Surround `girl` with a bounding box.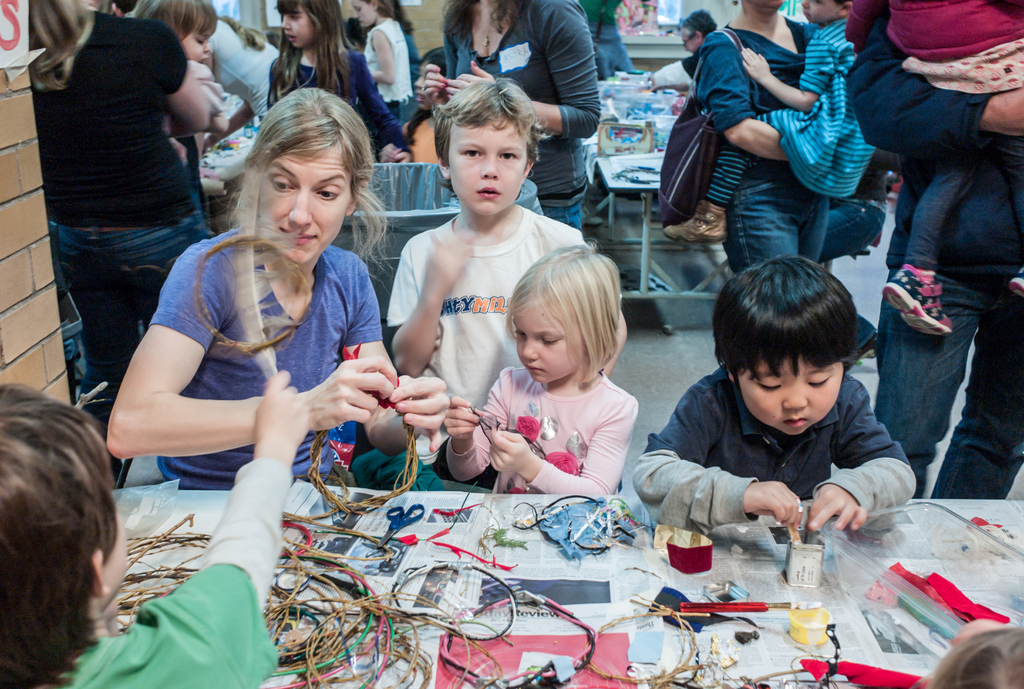
box(445, 237, 641, 505).
